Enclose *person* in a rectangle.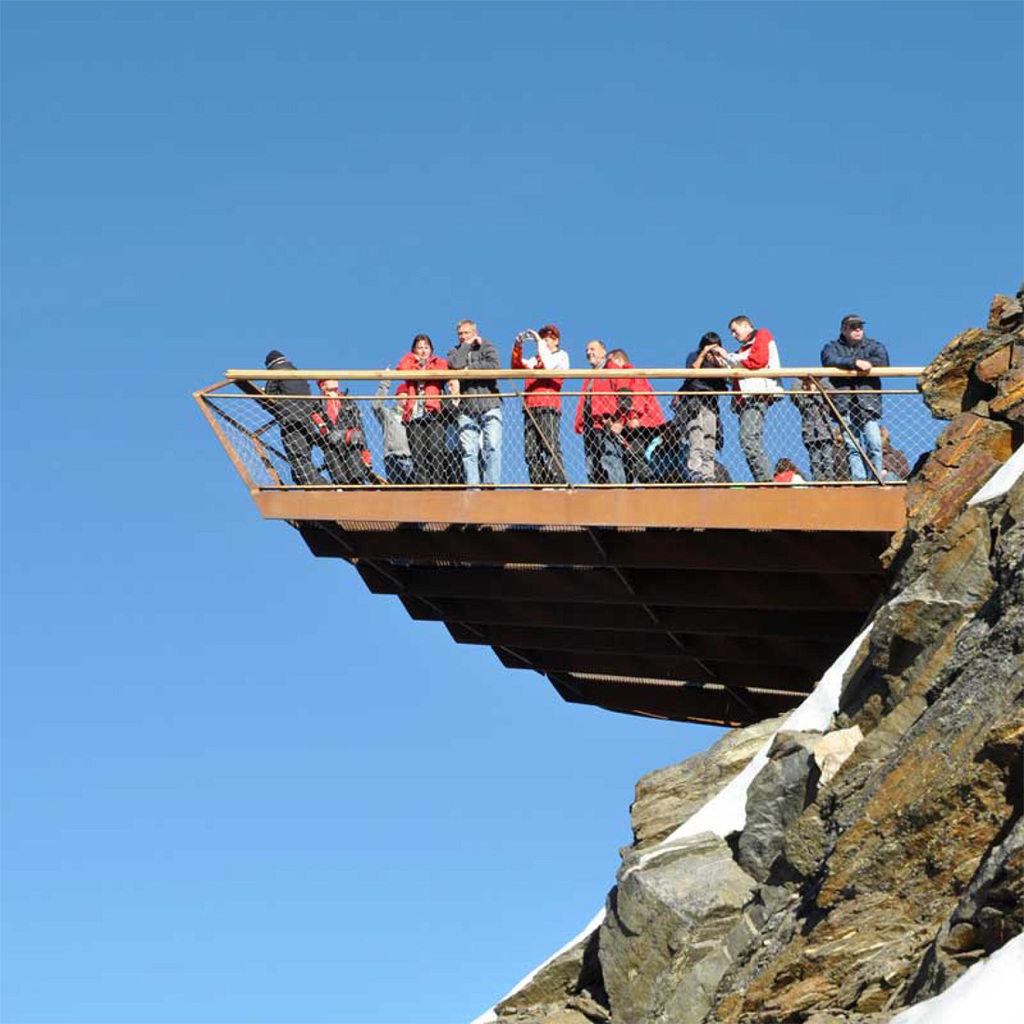
crop(613, 351, 660, 484).
